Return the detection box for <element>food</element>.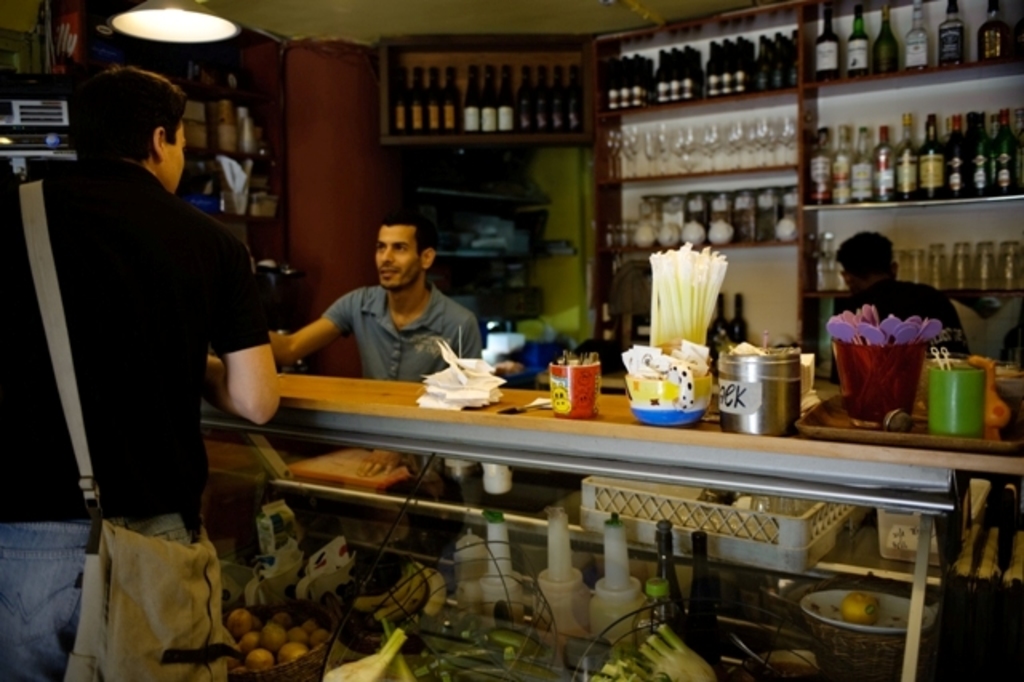
227 608 331 671.
